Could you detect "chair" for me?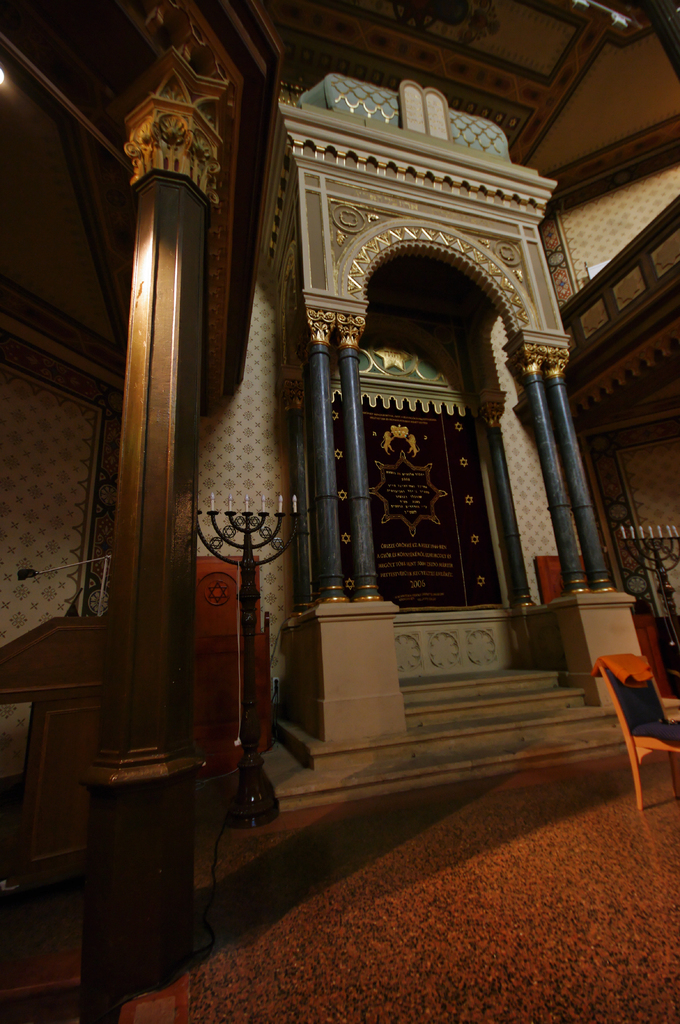
Detection result: 596/657/679/812.
